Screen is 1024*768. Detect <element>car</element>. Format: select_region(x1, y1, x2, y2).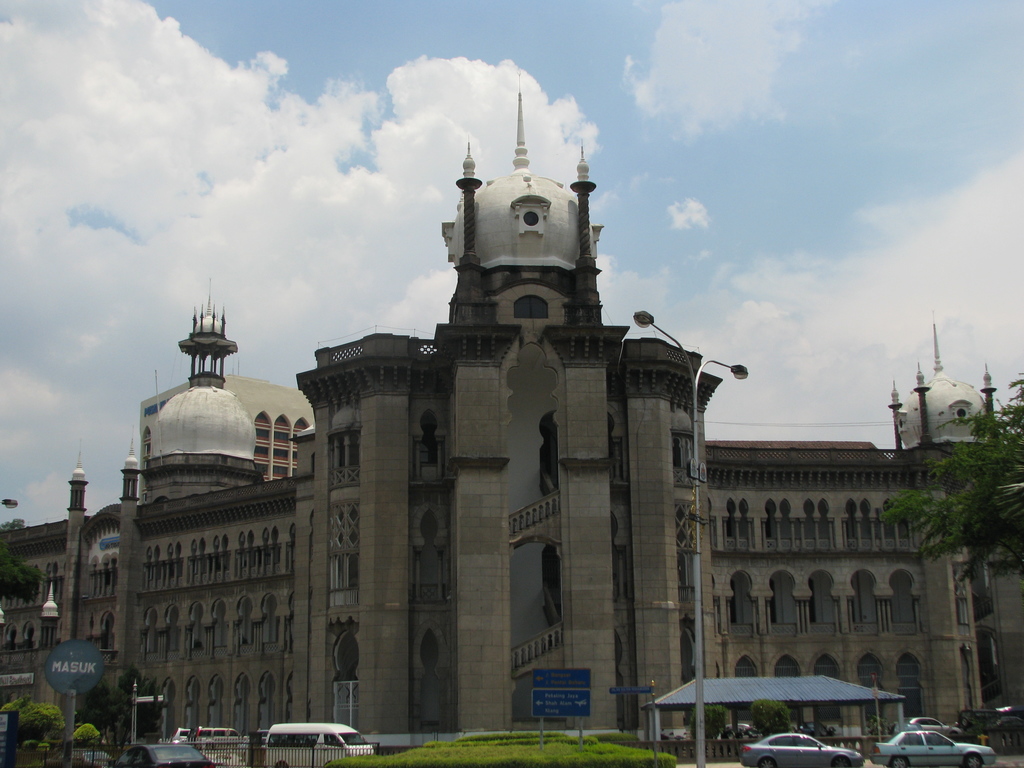
select_region(194, 726, 247, 753).
